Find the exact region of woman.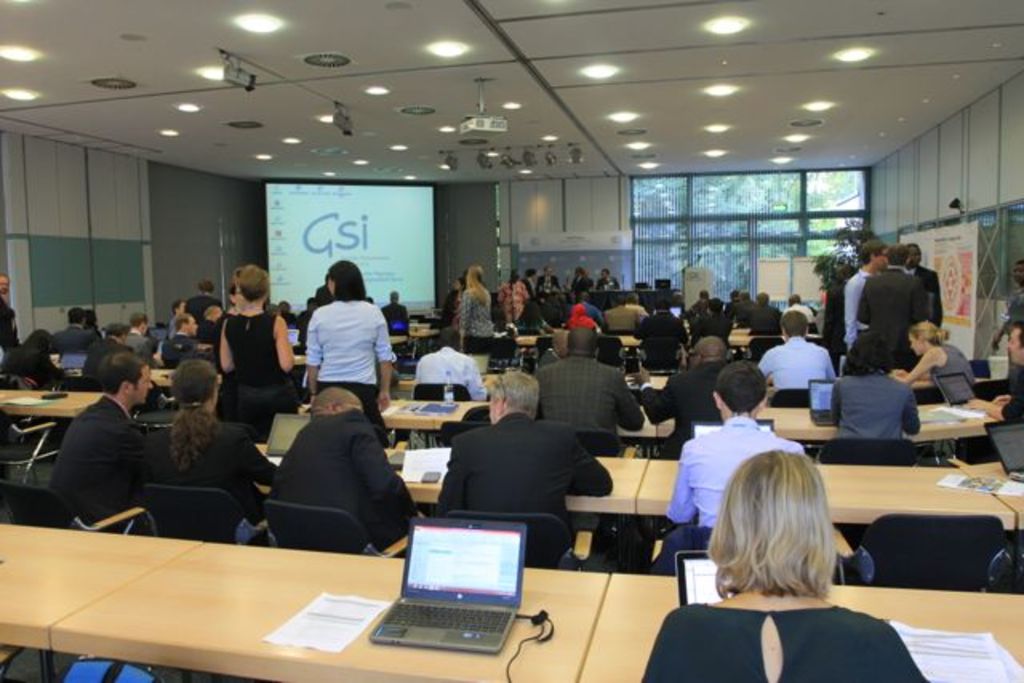
Exact region: bbox=[208, 253, 317, 438].
